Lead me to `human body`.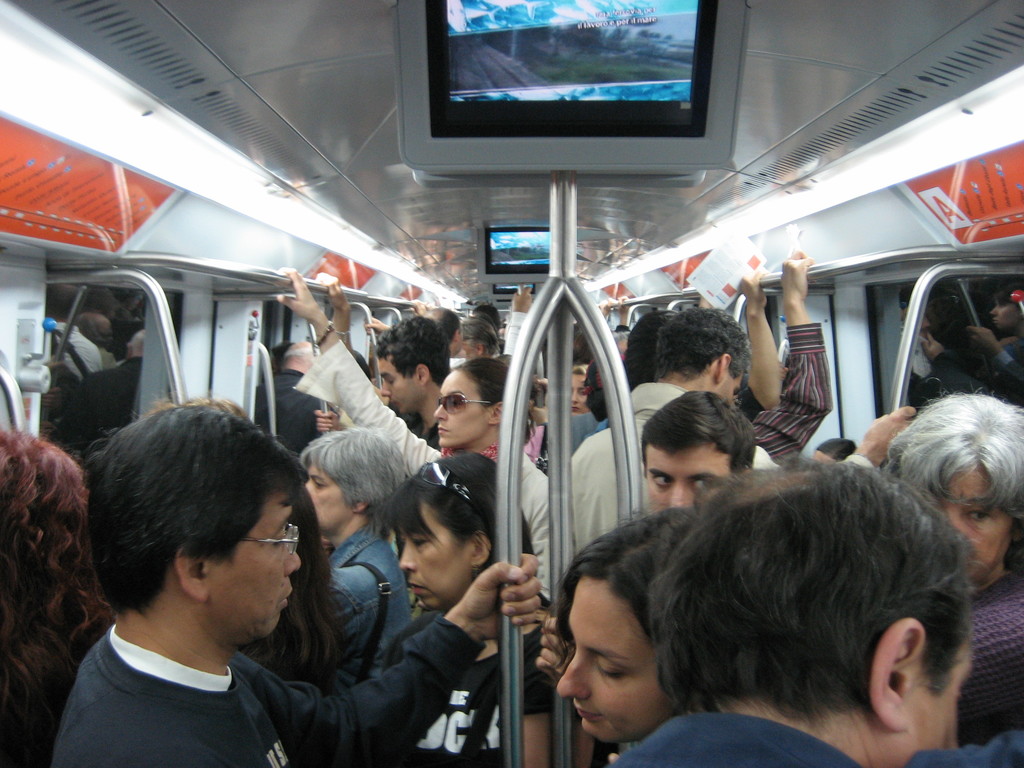
Lead to <box>272,271,566,553</box>.
